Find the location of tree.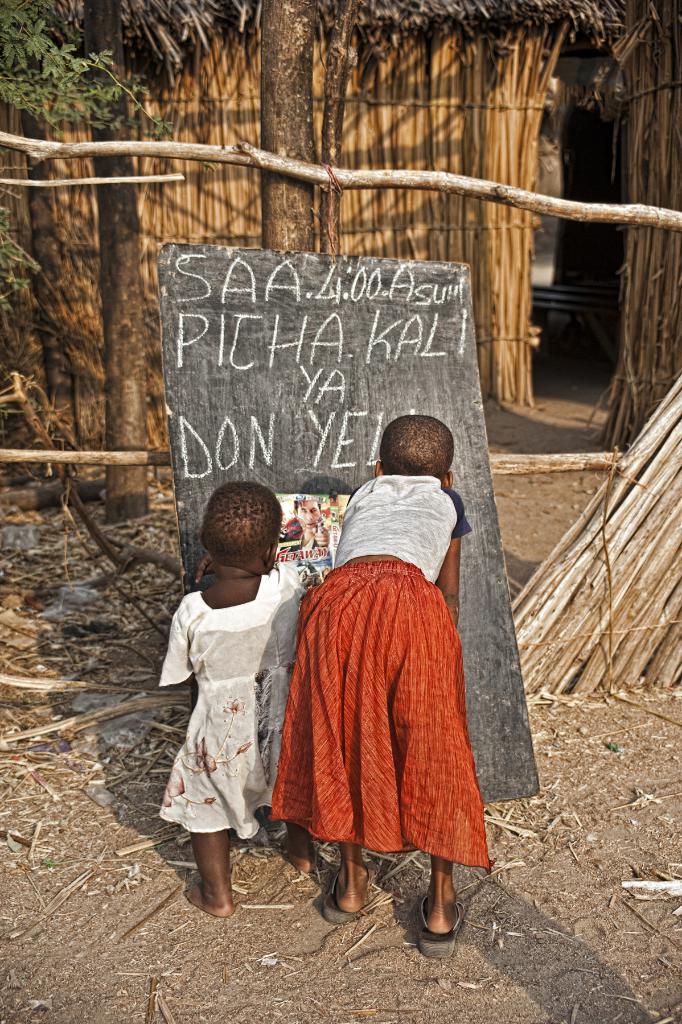
Location: select_region(0, 0, 179, 314).
